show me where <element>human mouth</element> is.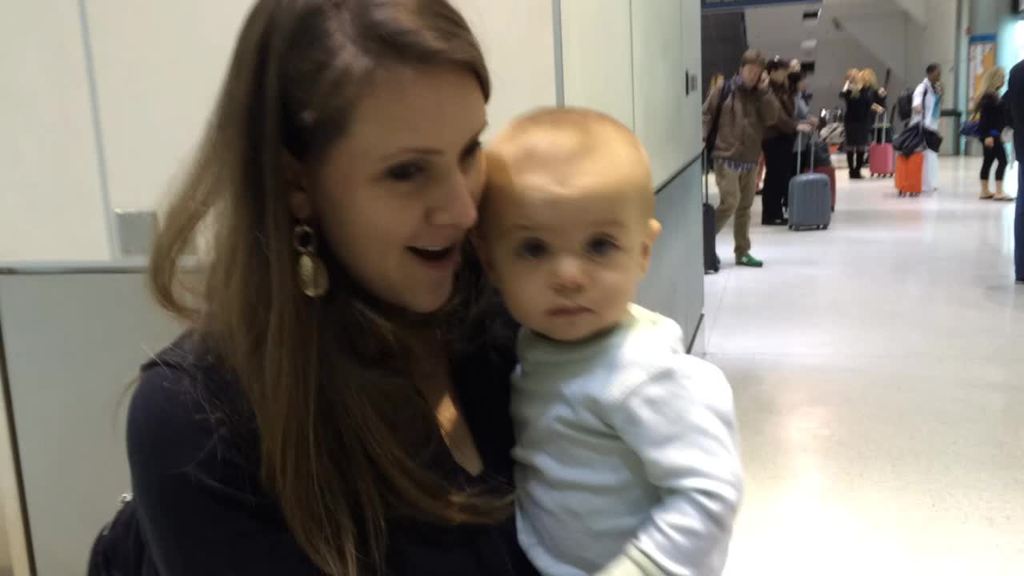
<element>human mouth</element> is at x1=541, y1=303, x2=594, y2=319.
